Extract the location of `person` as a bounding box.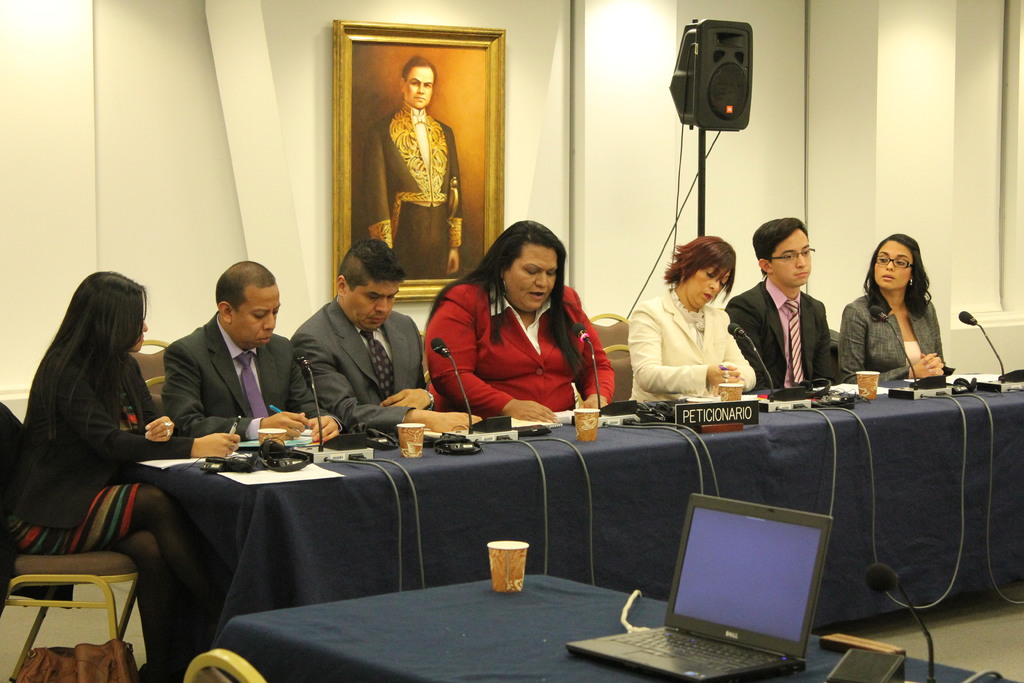
[left=22, top=264, right=230, bottom=682].
